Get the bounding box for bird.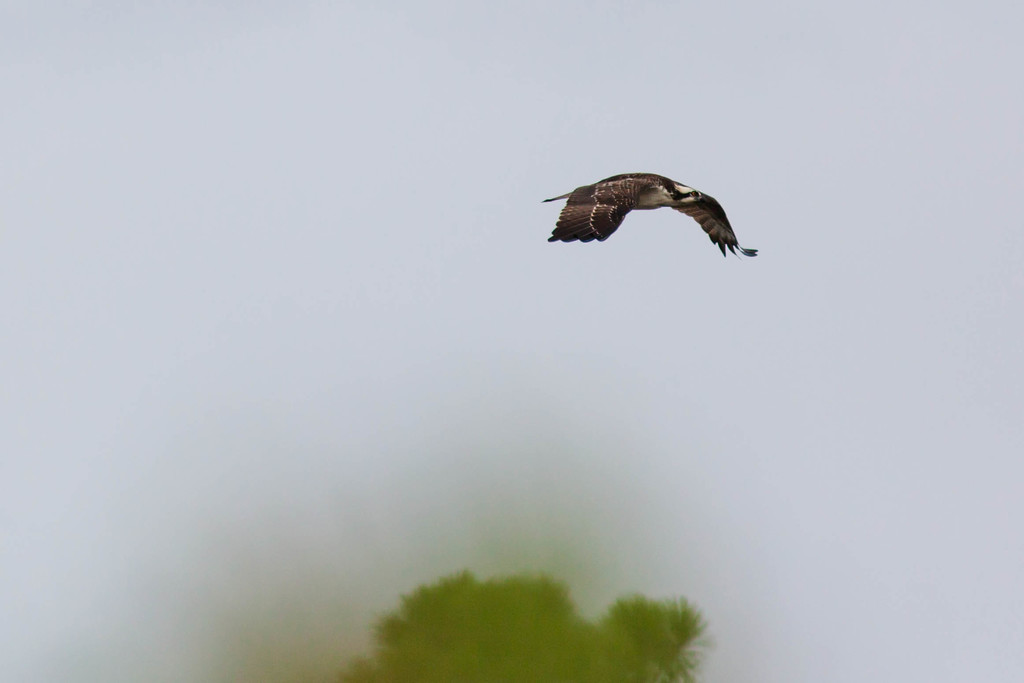
{"left": 538, "top": 166, "right": 757, "bottom": 252}.
